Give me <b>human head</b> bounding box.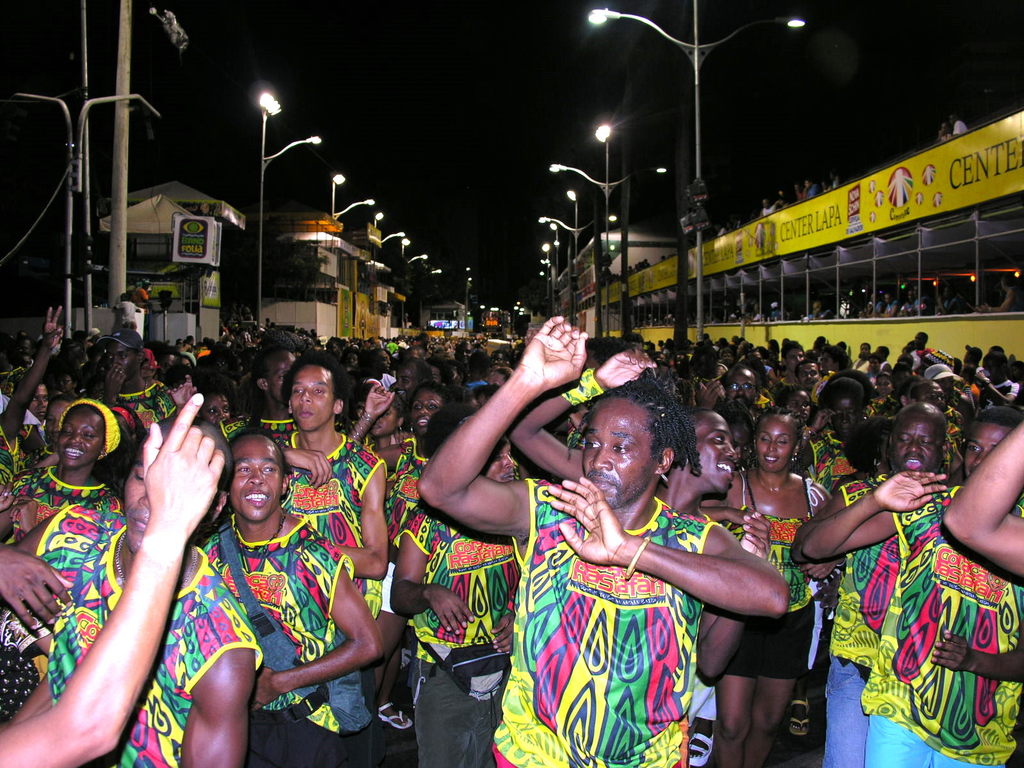
<bbox>890, 399, 952, 475</bbox>.
